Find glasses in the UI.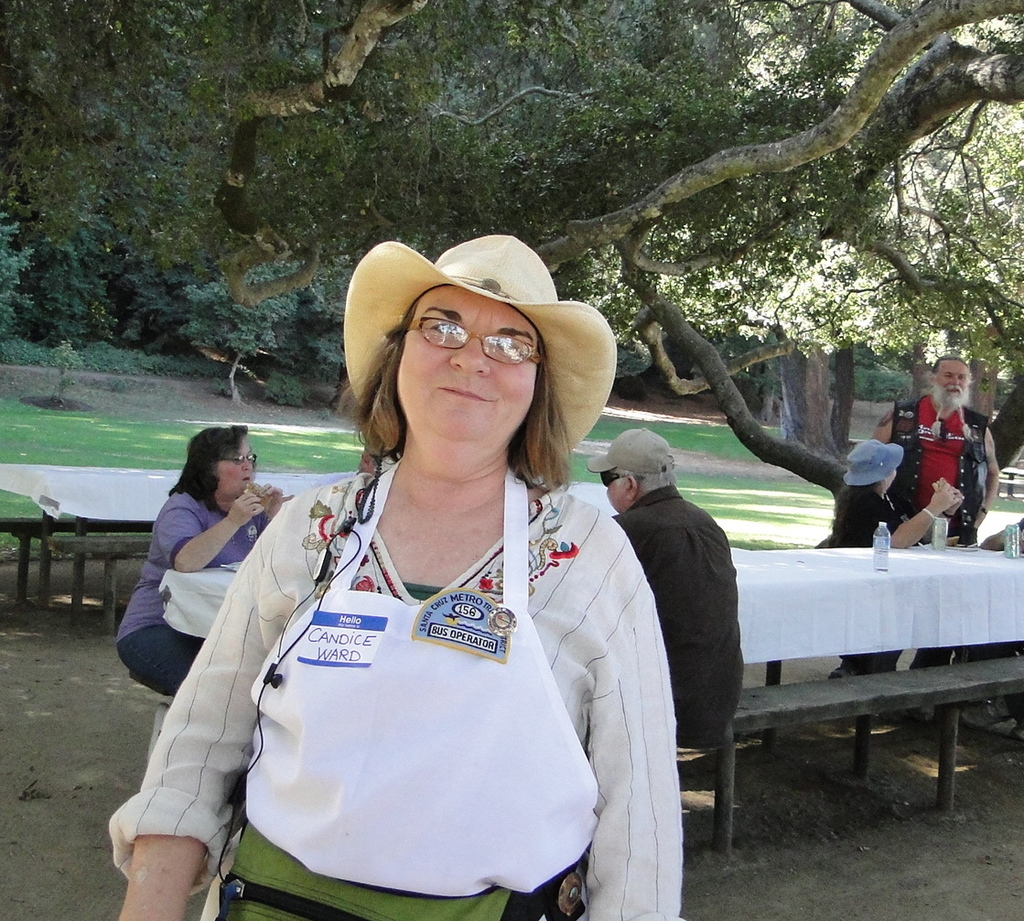
UI element at x1=395 y1=318 x2=552 y2=364.
